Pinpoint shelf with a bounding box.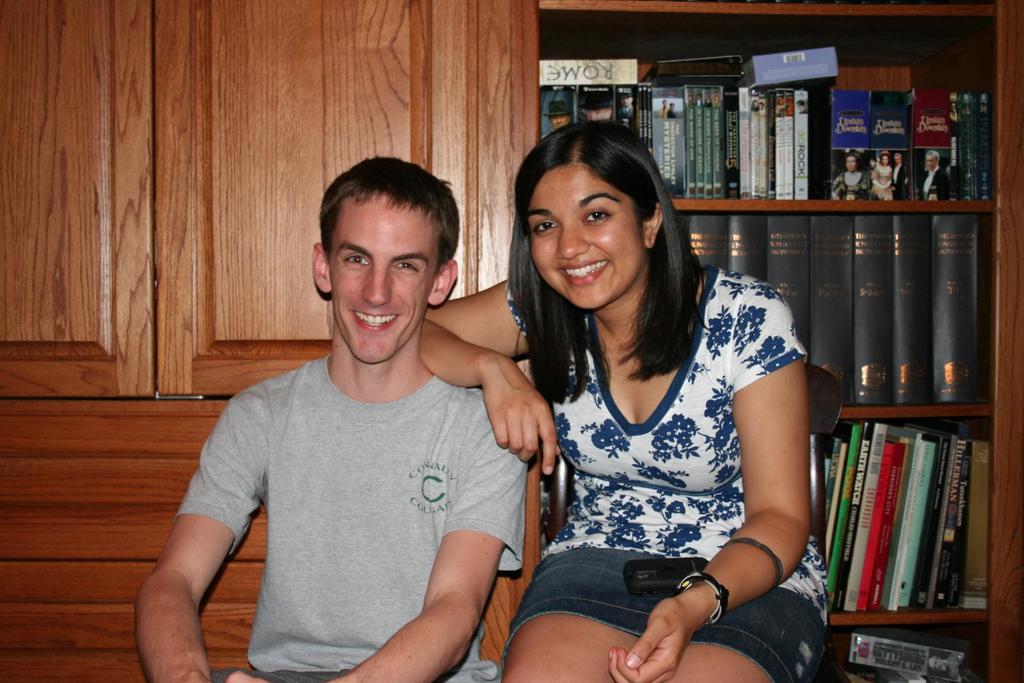
(x1=0, y1=0, x2=518, y2=682).
